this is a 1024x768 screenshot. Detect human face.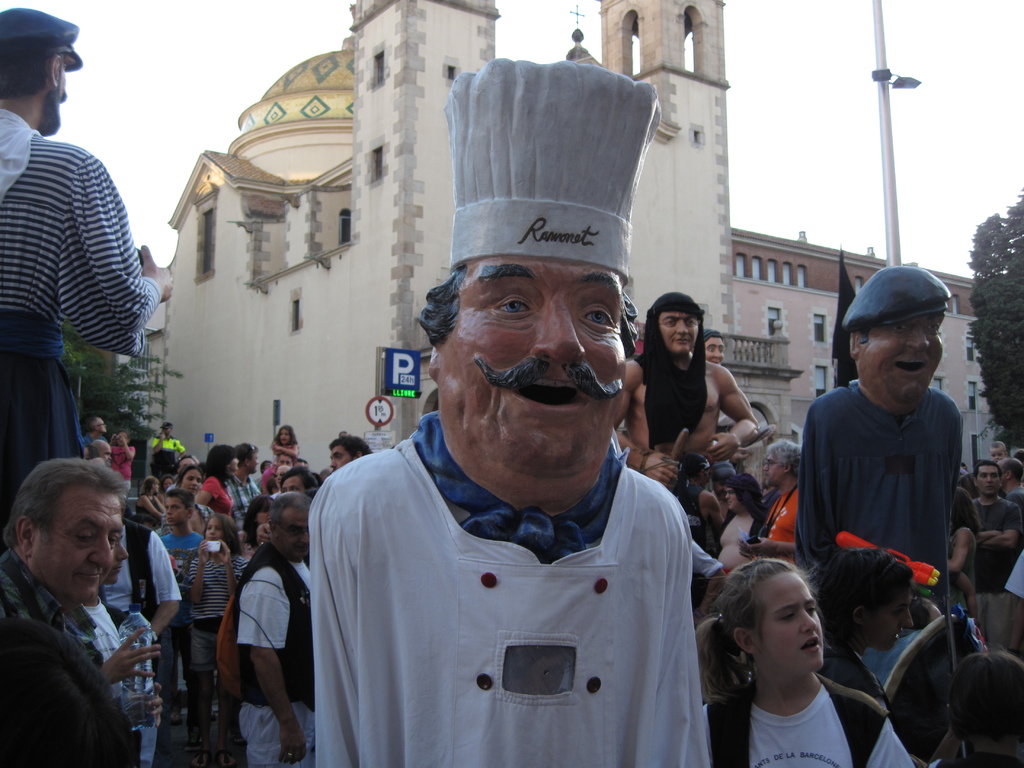
x1=758, y1=570, x2=826, y2=675.
